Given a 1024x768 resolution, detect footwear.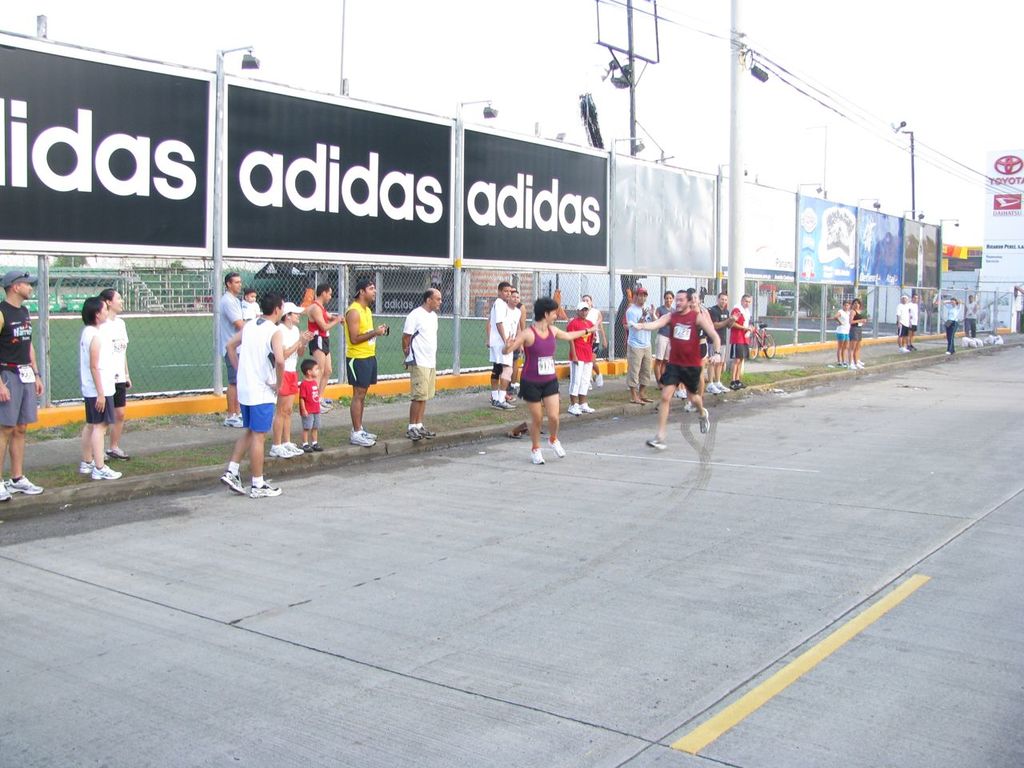
<box>417,423,433,439</box>.
